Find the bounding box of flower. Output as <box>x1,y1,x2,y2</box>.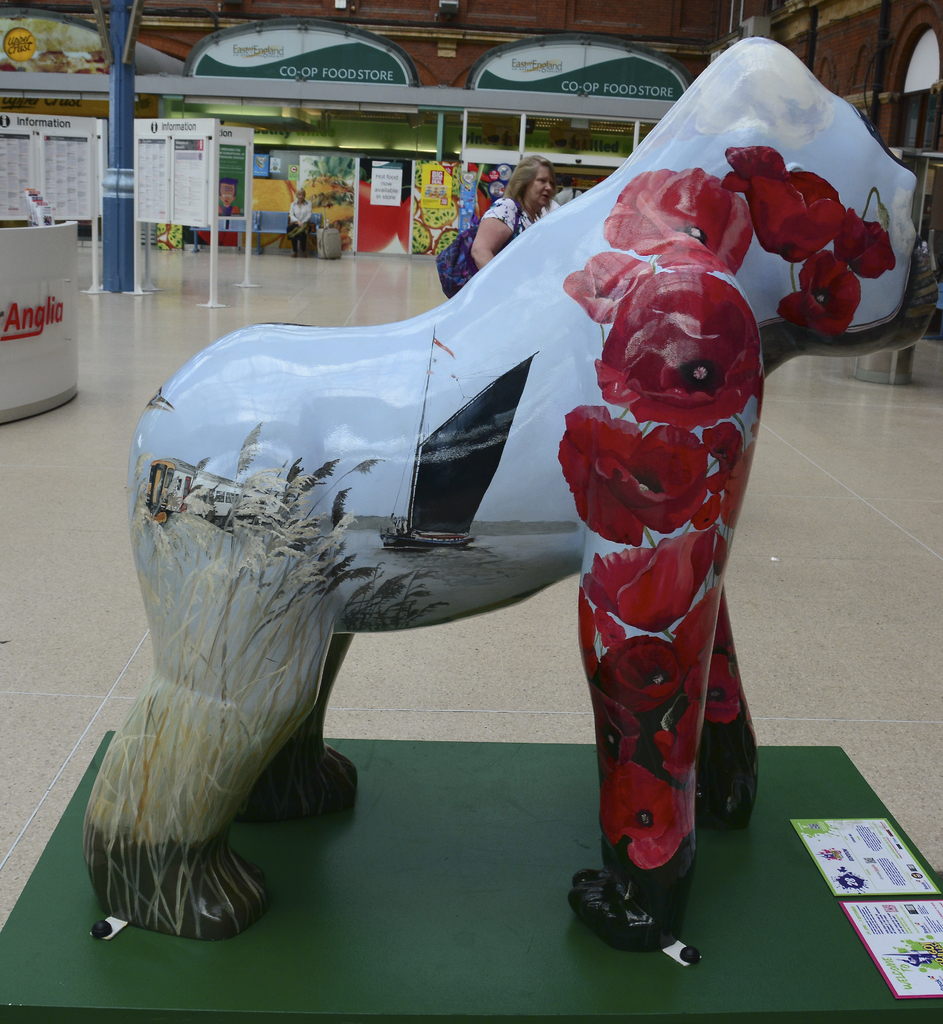
<box>587,534,725,637</box>.
